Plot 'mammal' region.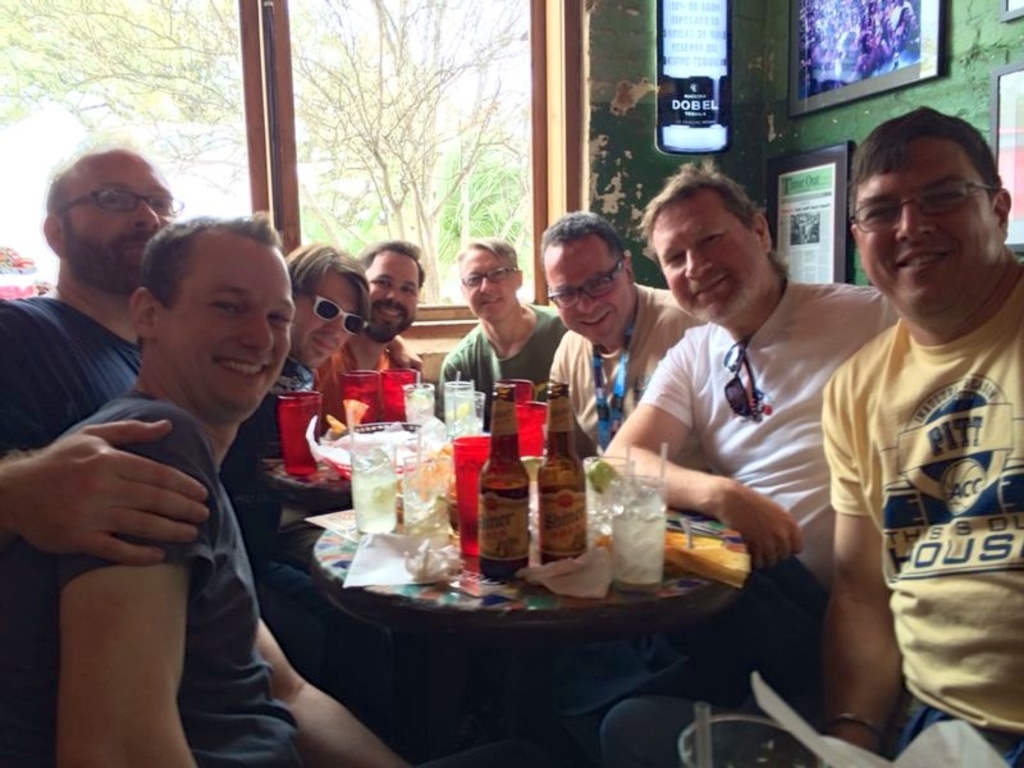
Plotted at [442, 236, 571, 429].
